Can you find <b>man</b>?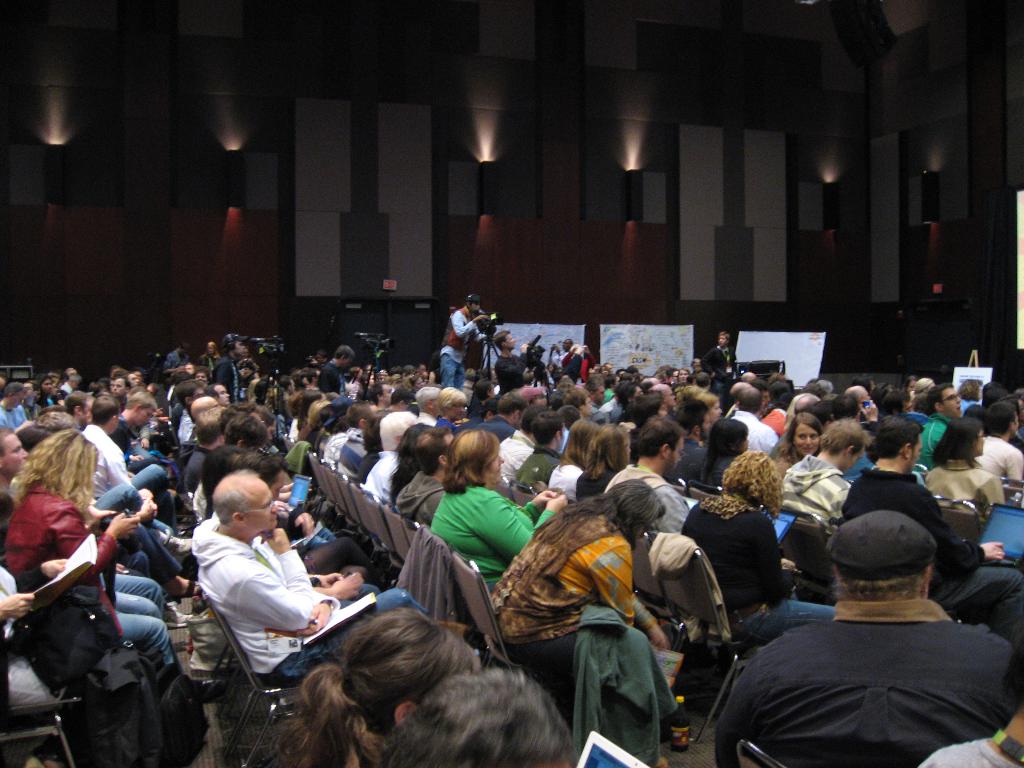
Yes, bounding box: 16:377:46:422.
